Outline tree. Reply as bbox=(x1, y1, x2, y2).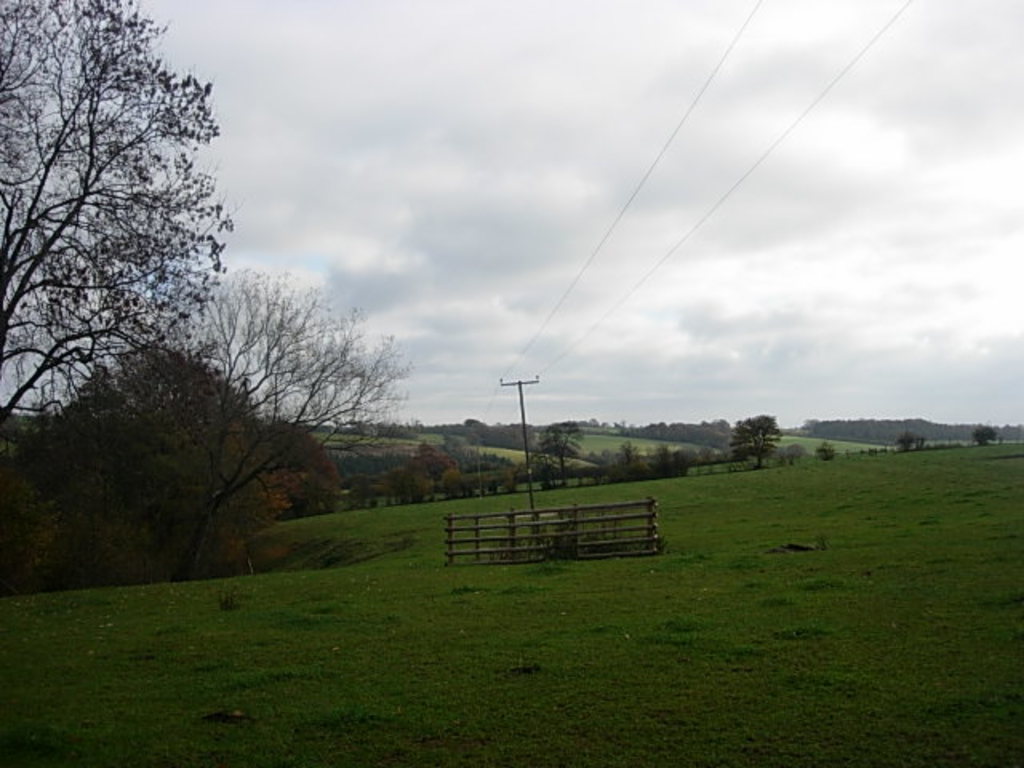
bbox=(648, 442, 682, 478).
